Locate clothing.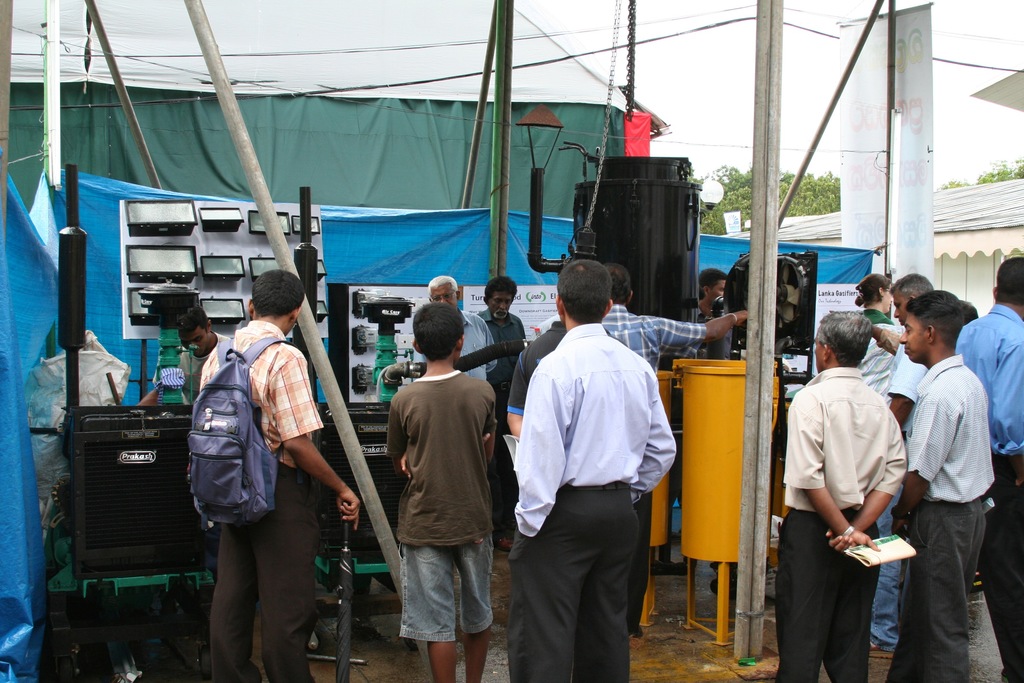
Bounding box: (195,307,327,682).
